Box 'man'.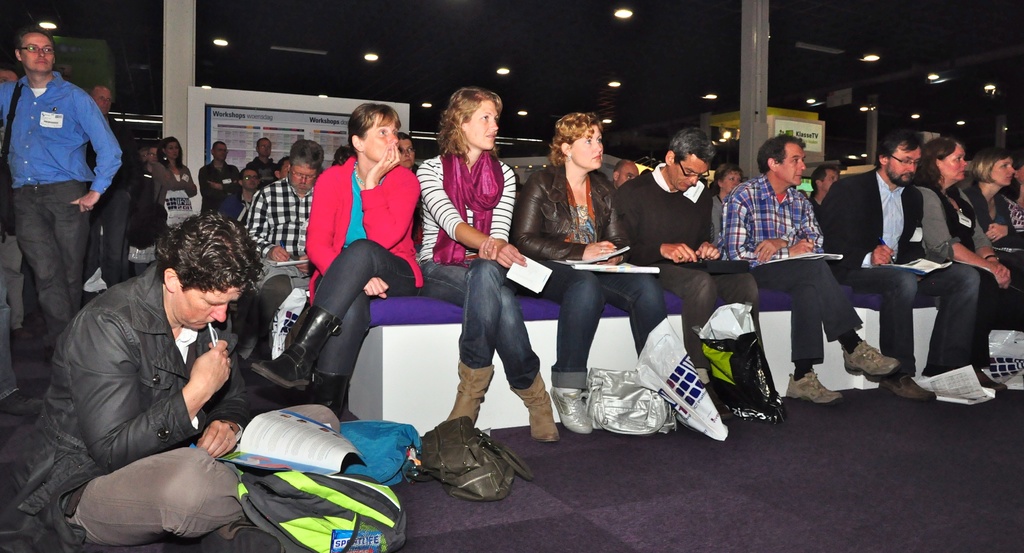
<box>75,87,152,294</box>.
